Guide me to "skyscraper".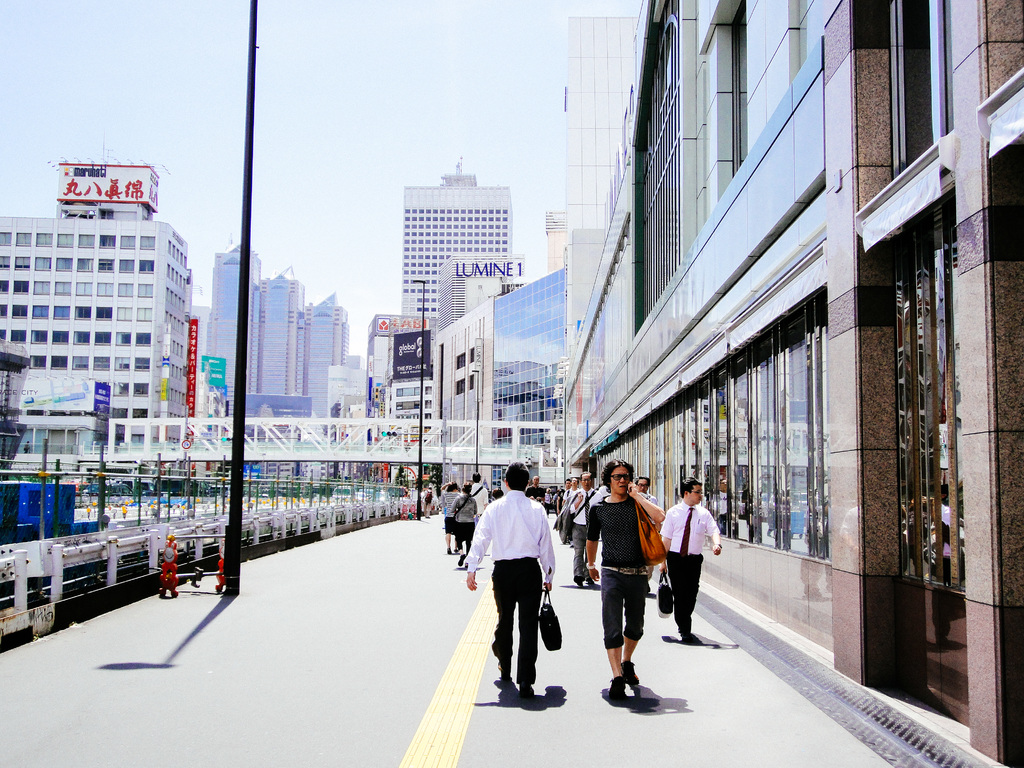
Guidance: (left=397, top=162, right=513, bottom=310).
